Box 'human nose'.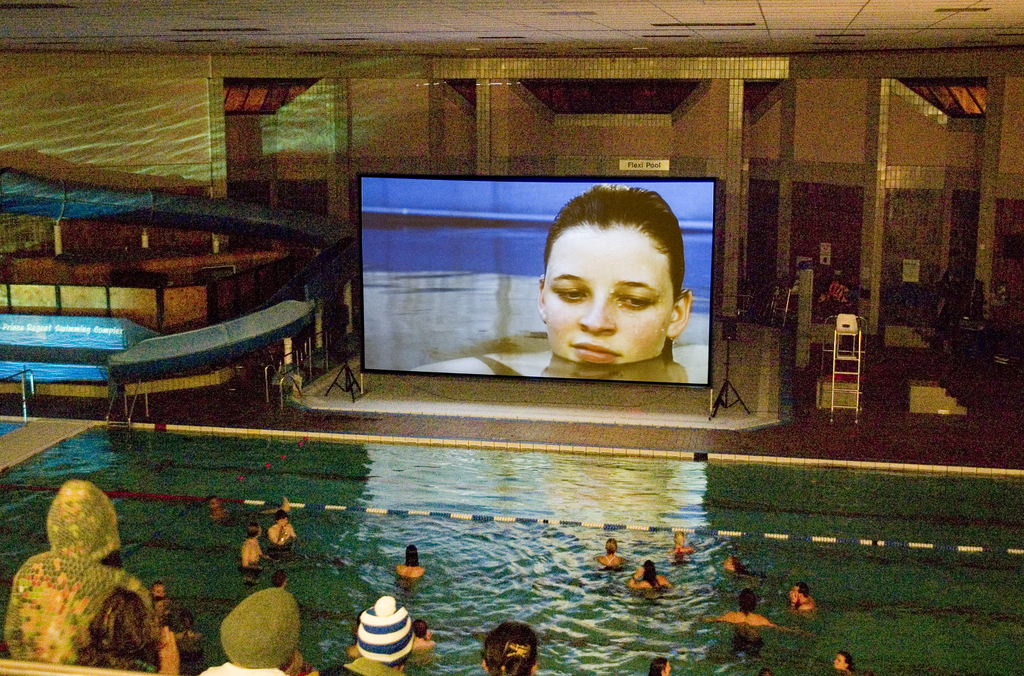
BBox(573, 296, 617, 335).
